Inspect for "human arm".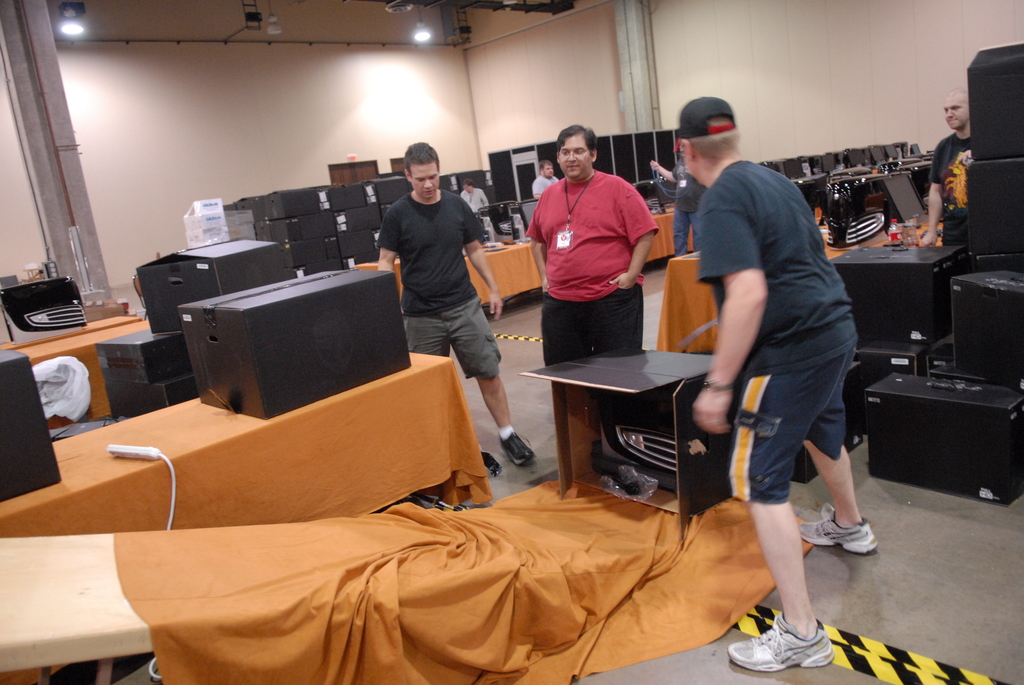
Inspection: <box>527,203,549,292</box>.
